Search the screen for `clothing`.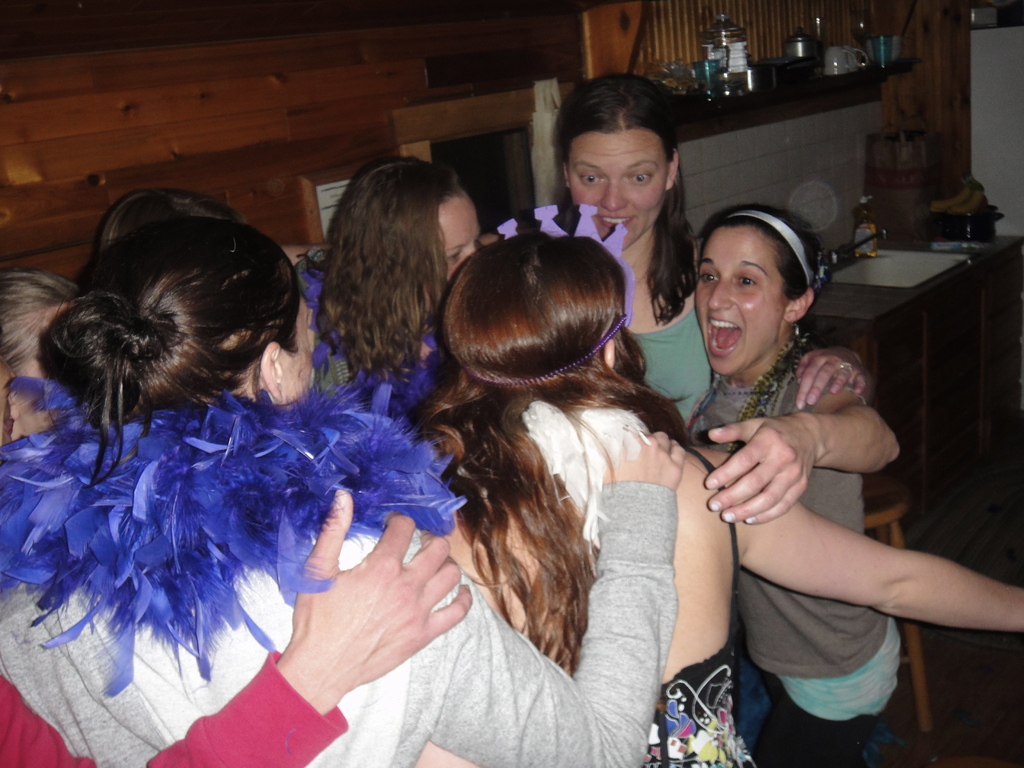
Found at BBox(0, 651, 349, 767).
